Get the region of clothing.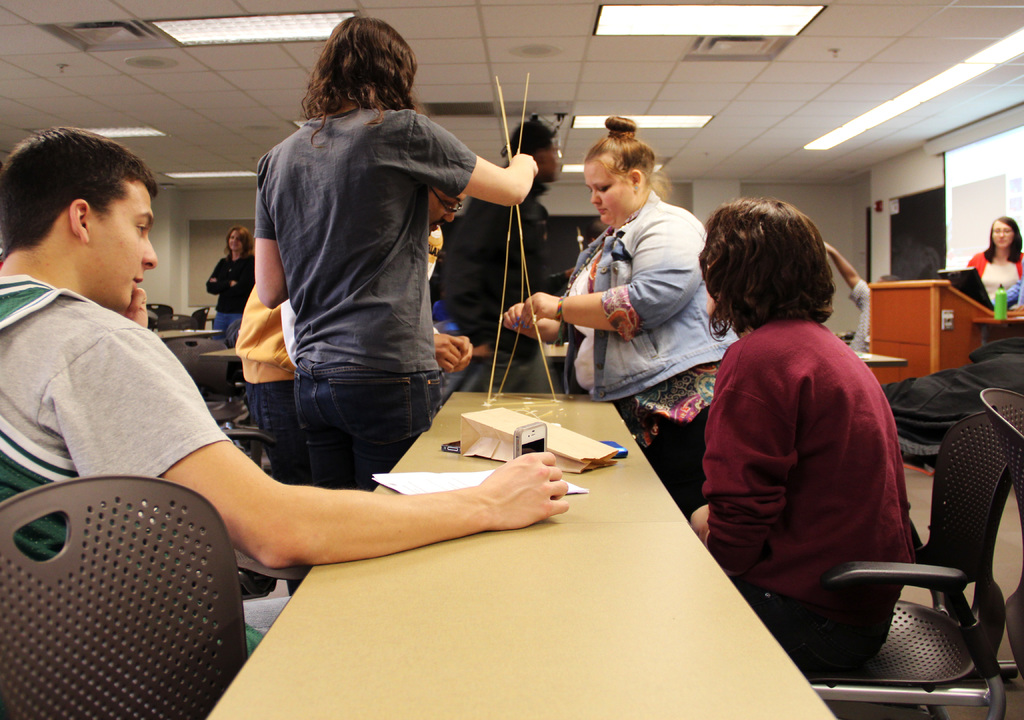
[left=968, top=252, right=1023, bottom=308].
